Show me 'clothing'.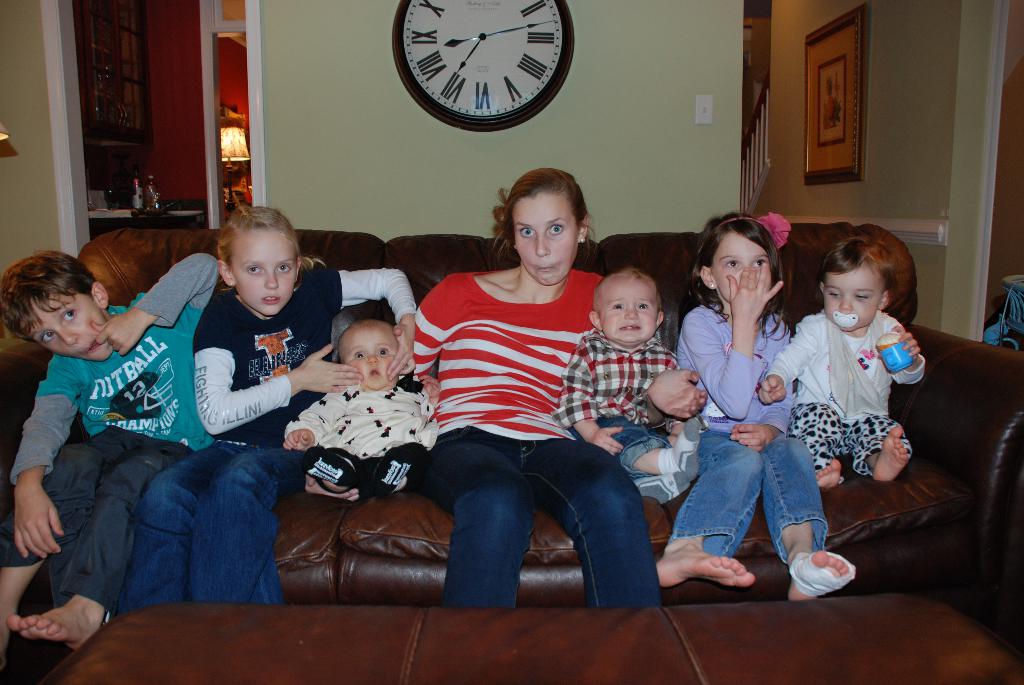
'clothing' is here: (left=117, top=260, right=419, bottom=611).
